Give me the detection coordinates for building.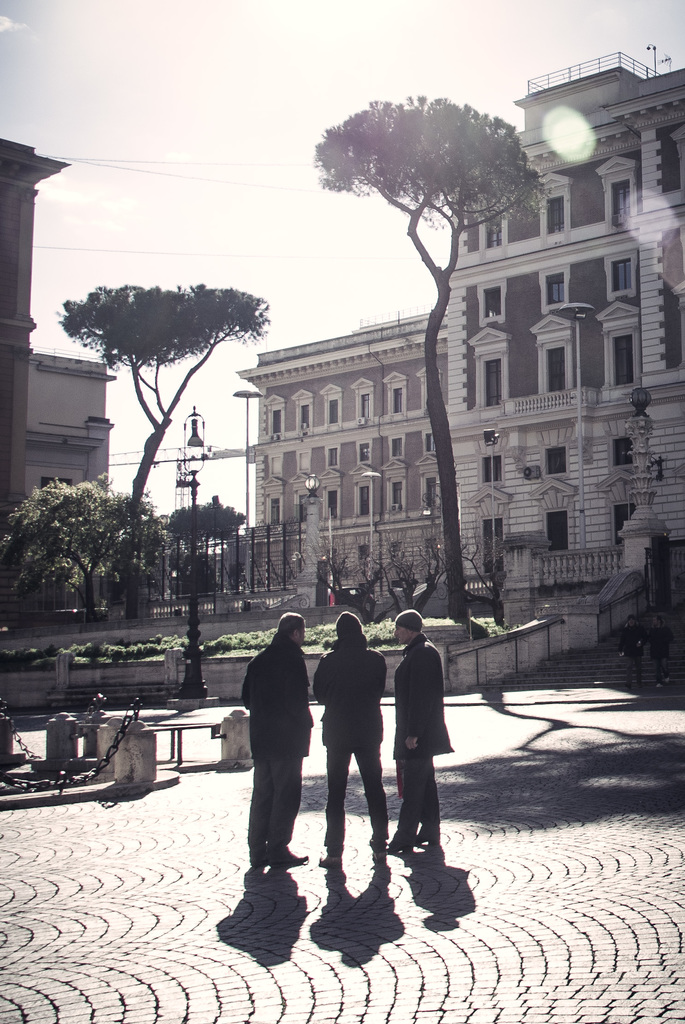
detection(0, 131, 118, 640).
